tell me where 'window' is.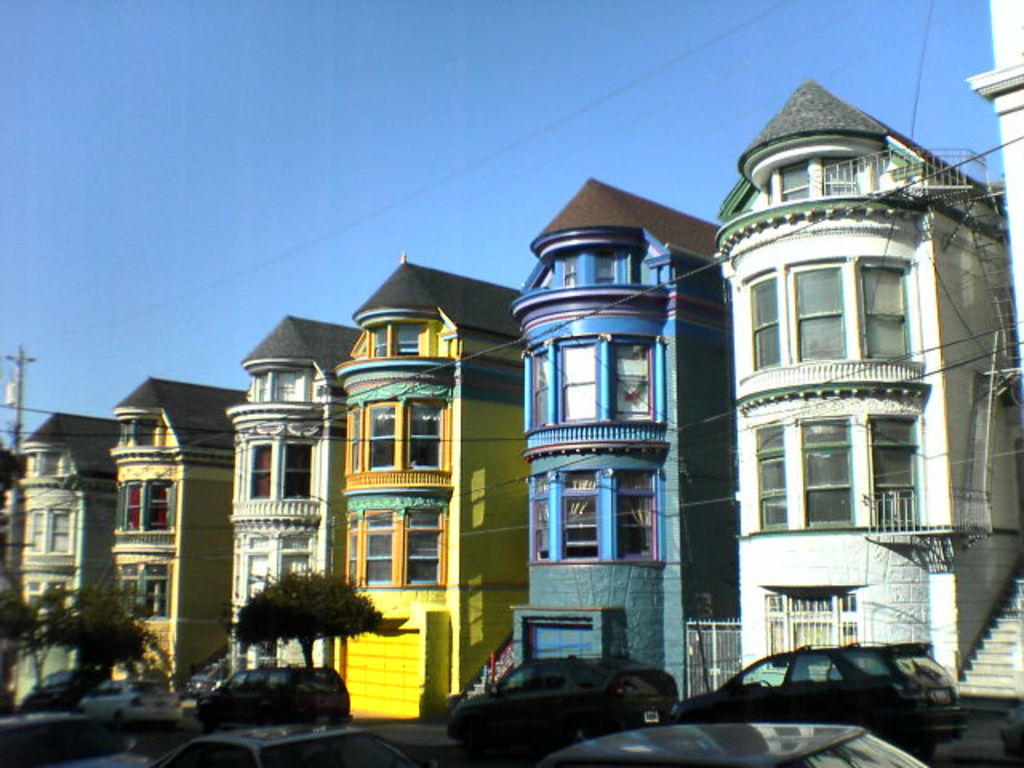
'window' is at [left=563, top=470, right=605, bottom=566].
